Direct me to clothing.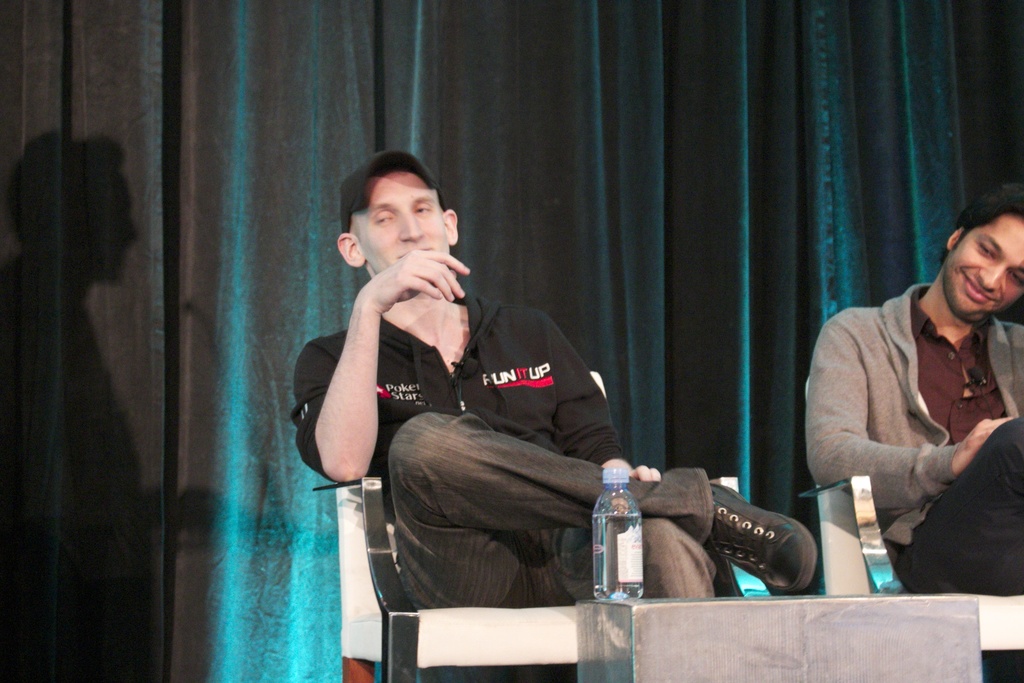
Direction: rect(295, 288, 719, 618).
